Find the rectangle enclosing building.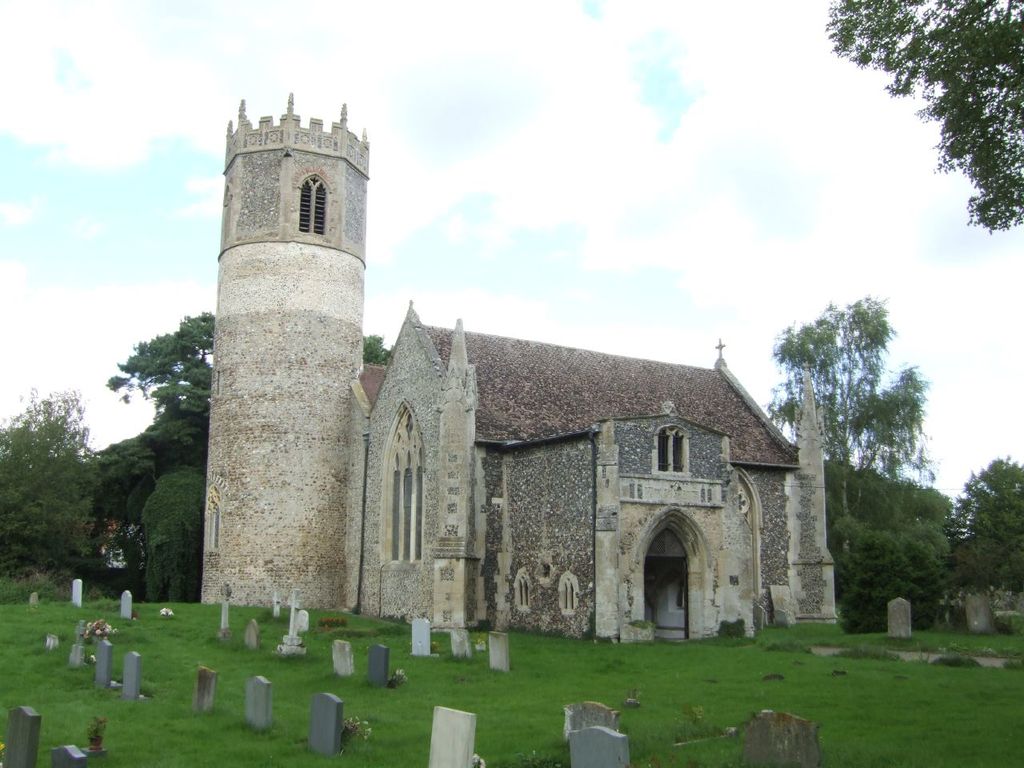
locate(194, 94, 838, 649).
